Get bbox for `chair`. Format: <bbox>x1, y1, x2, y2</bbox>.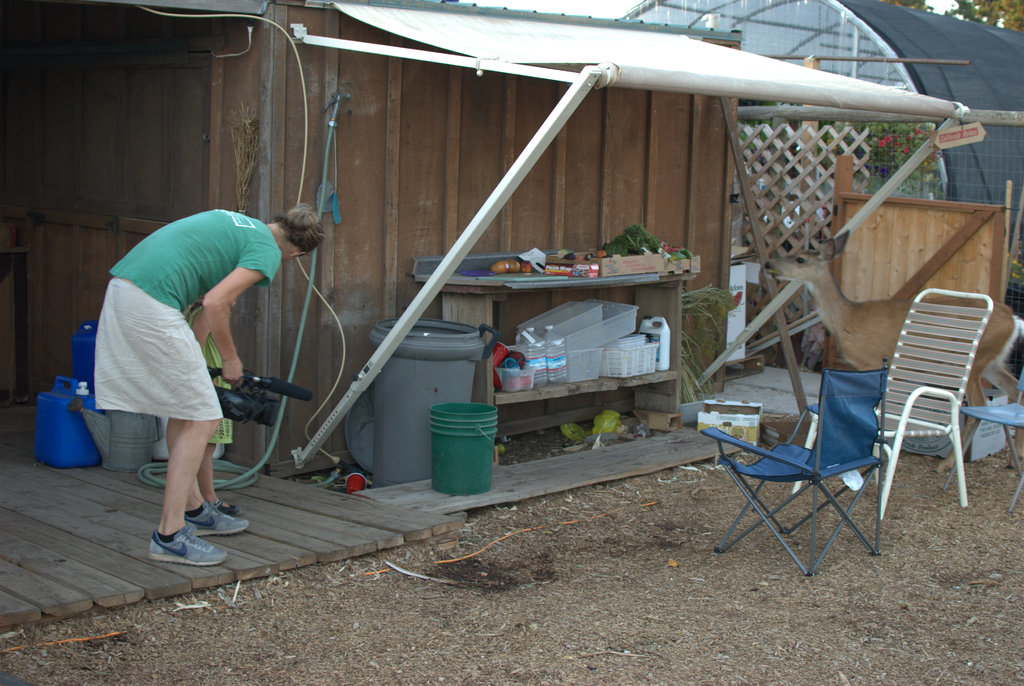
<bbox>703, 355, 888, 575</bbox>.
